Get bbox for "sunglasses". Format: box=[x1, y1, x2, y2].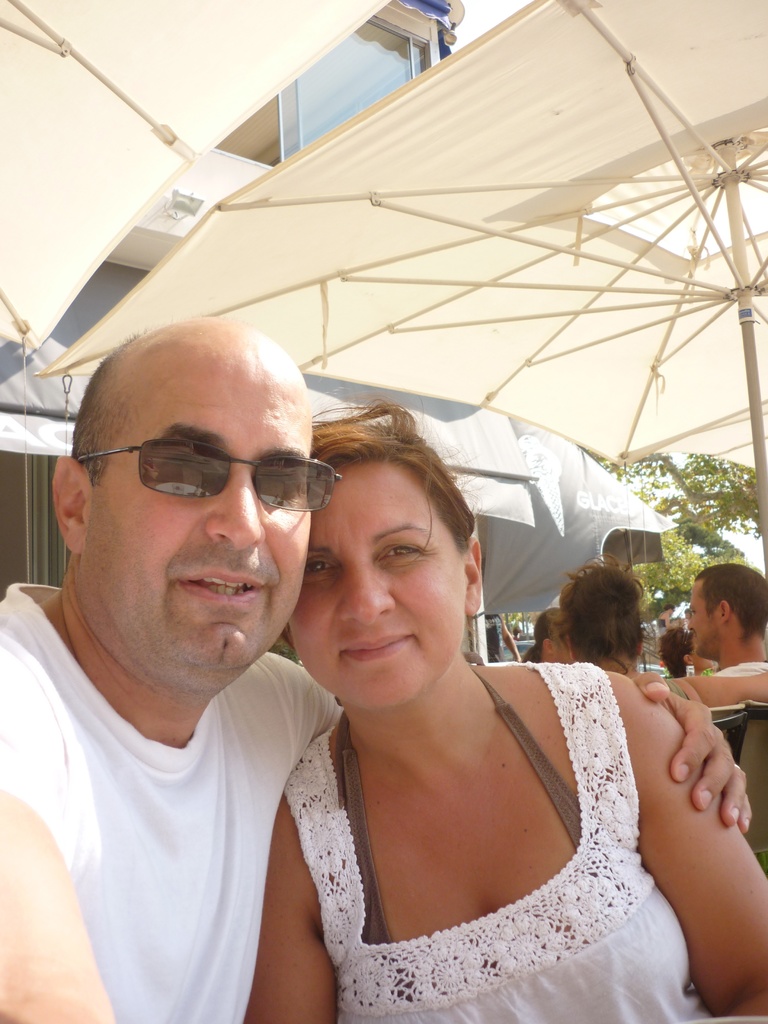
box=[88, 426, 348, 521].
